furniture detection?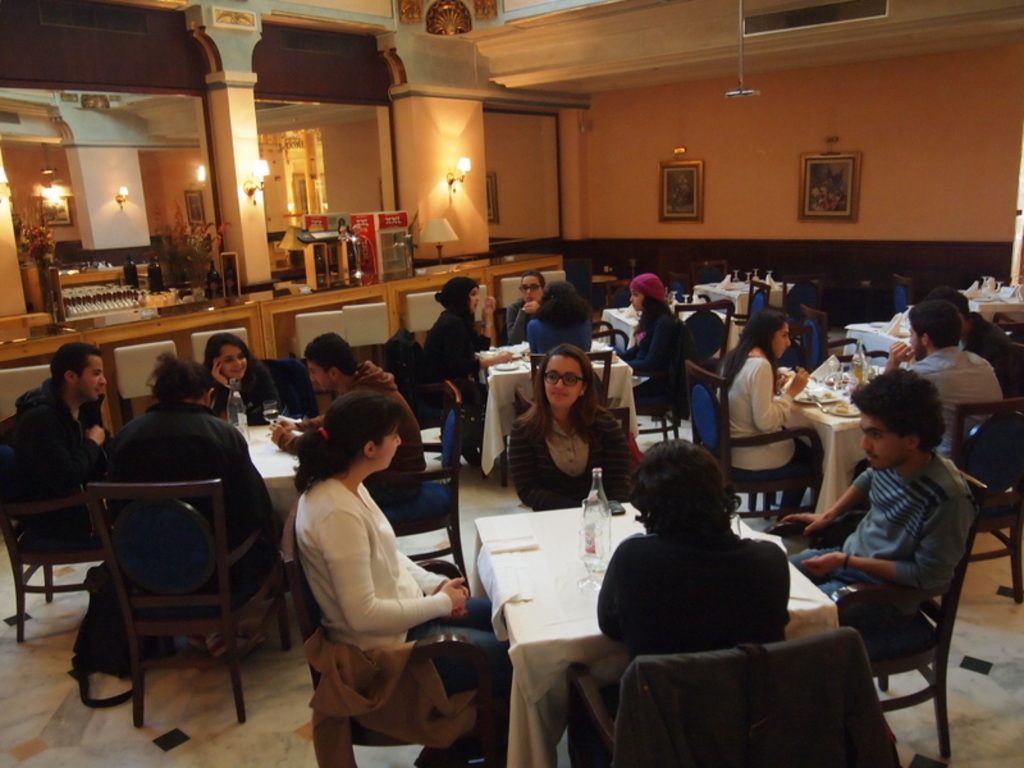
<region>225, 411, 296, 521</region>
